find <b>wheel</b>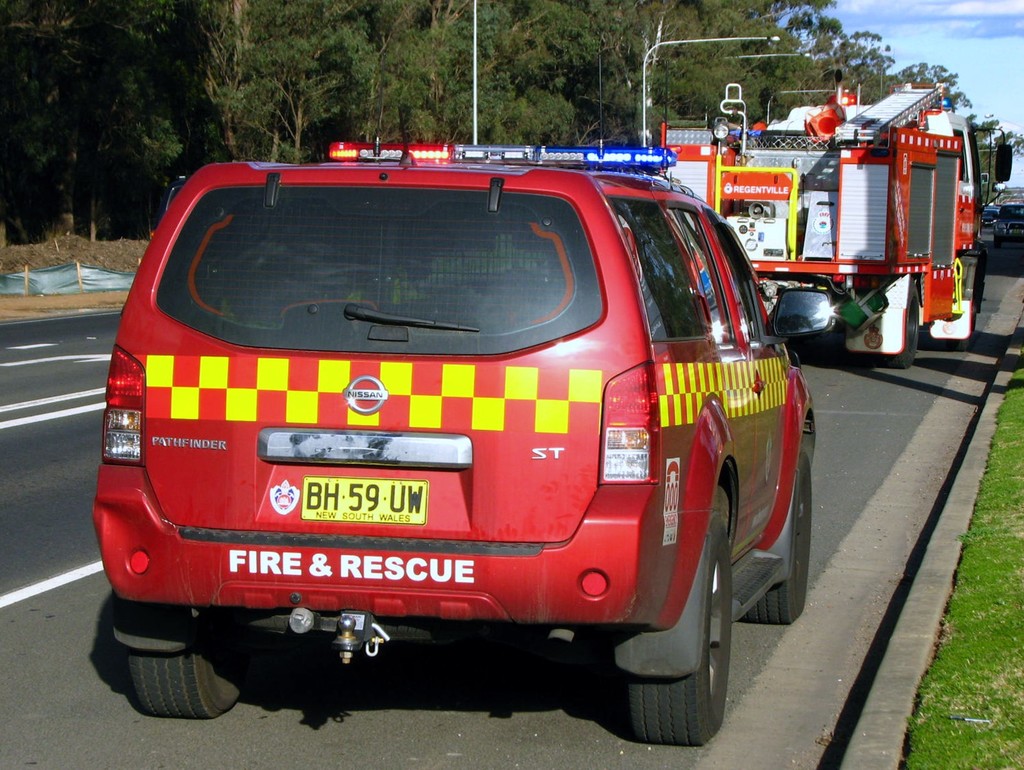
<bbox>121, 616, 261, 720</bbox>
